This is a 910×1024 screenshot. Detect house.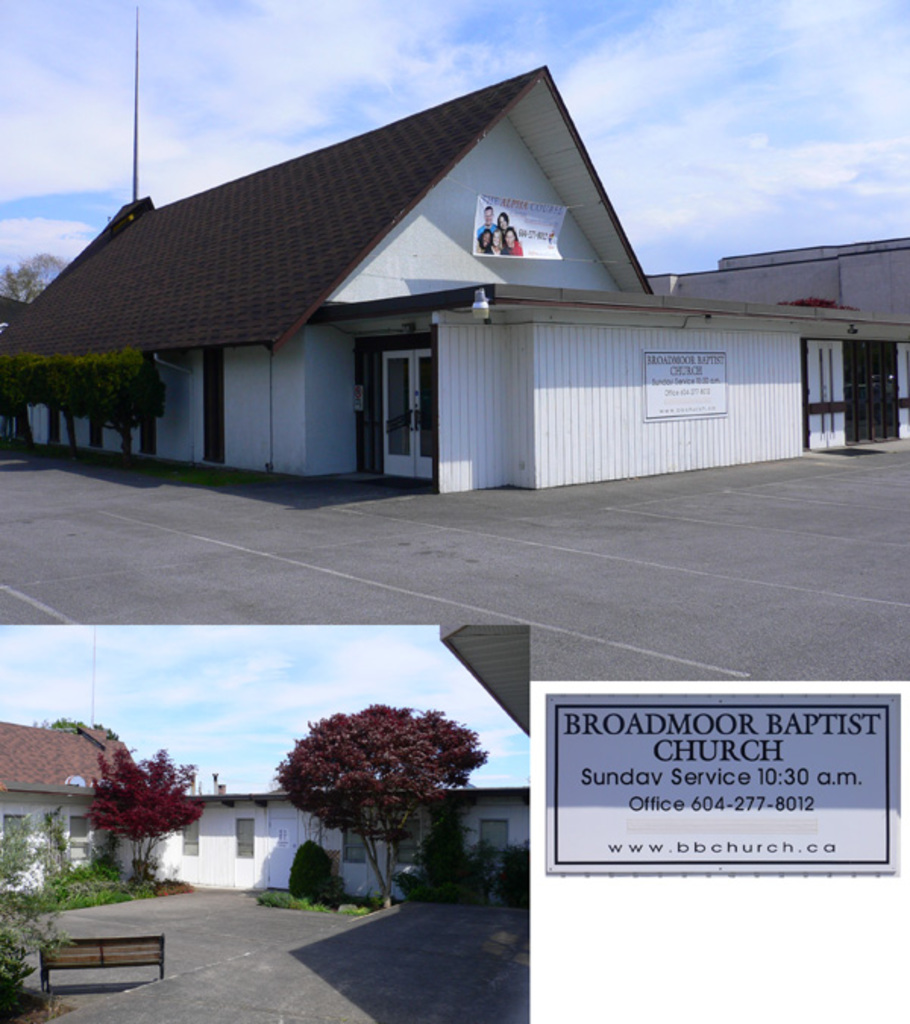
{"x1": 0, "y1": 59, "x2": 908, "y2": 504}.
